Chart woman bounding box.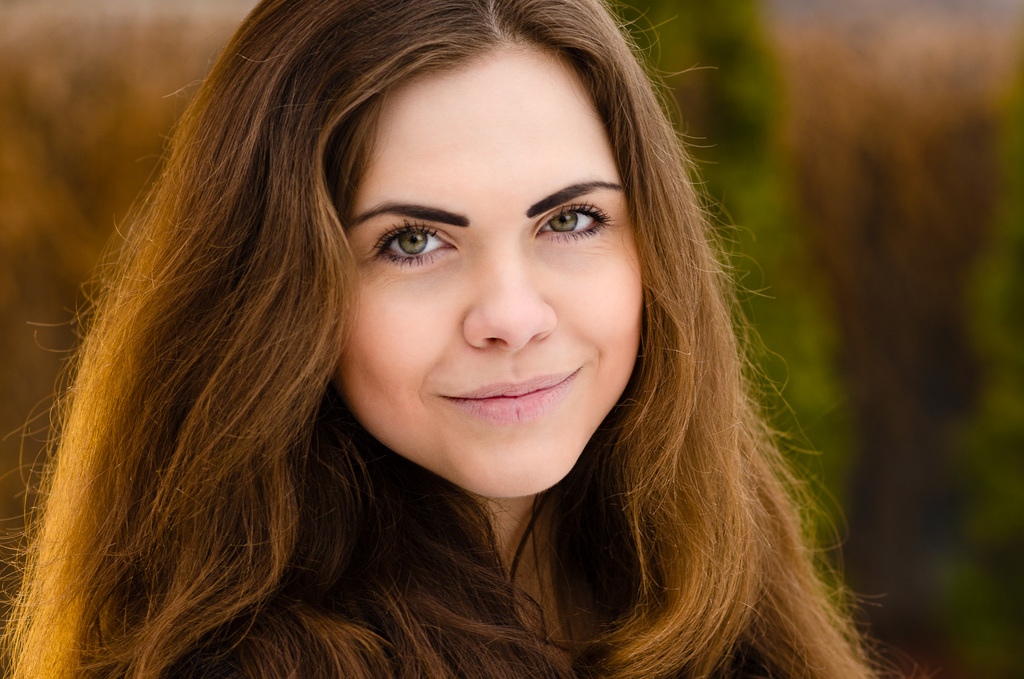
Charted: left=14, top=12, right=895, bottom=666.
